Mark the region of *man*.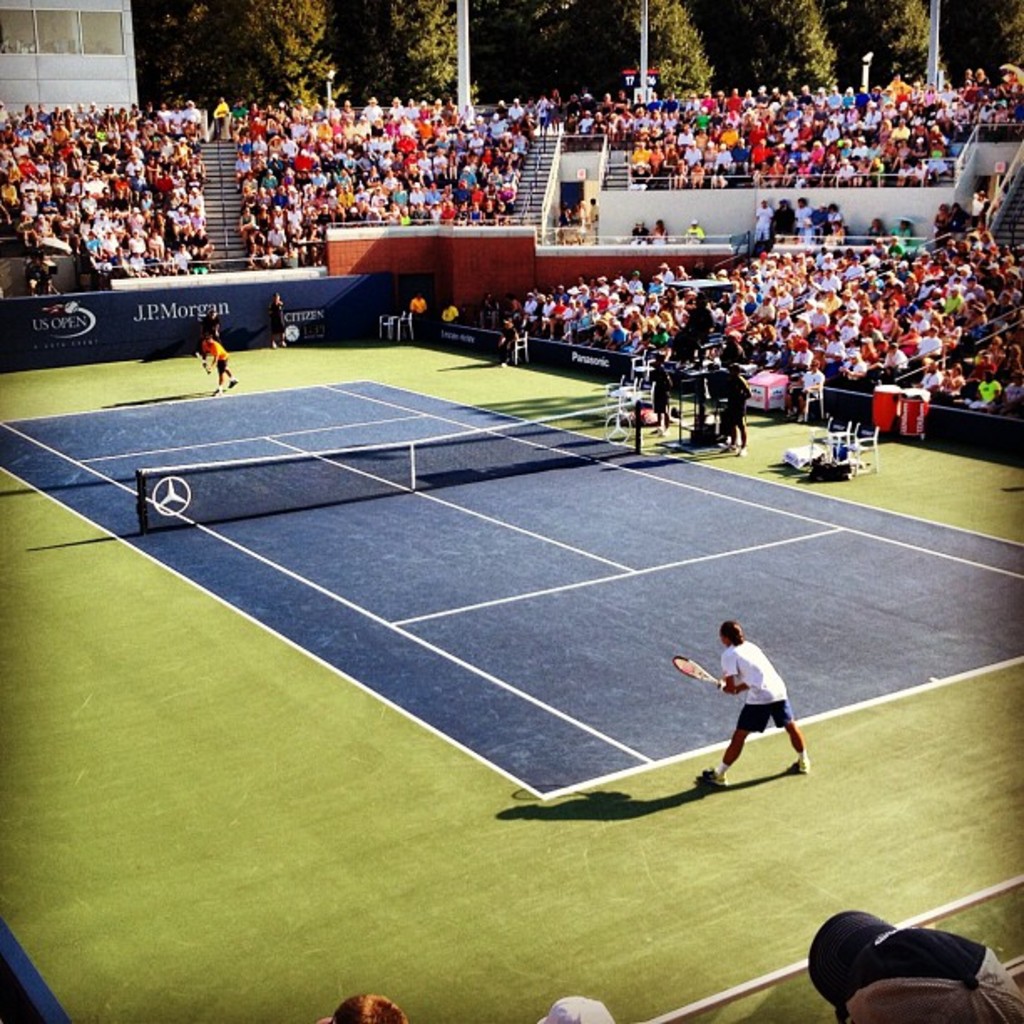
Region: pyautogui.locateOnScreen(196, 336, 233, 395).
